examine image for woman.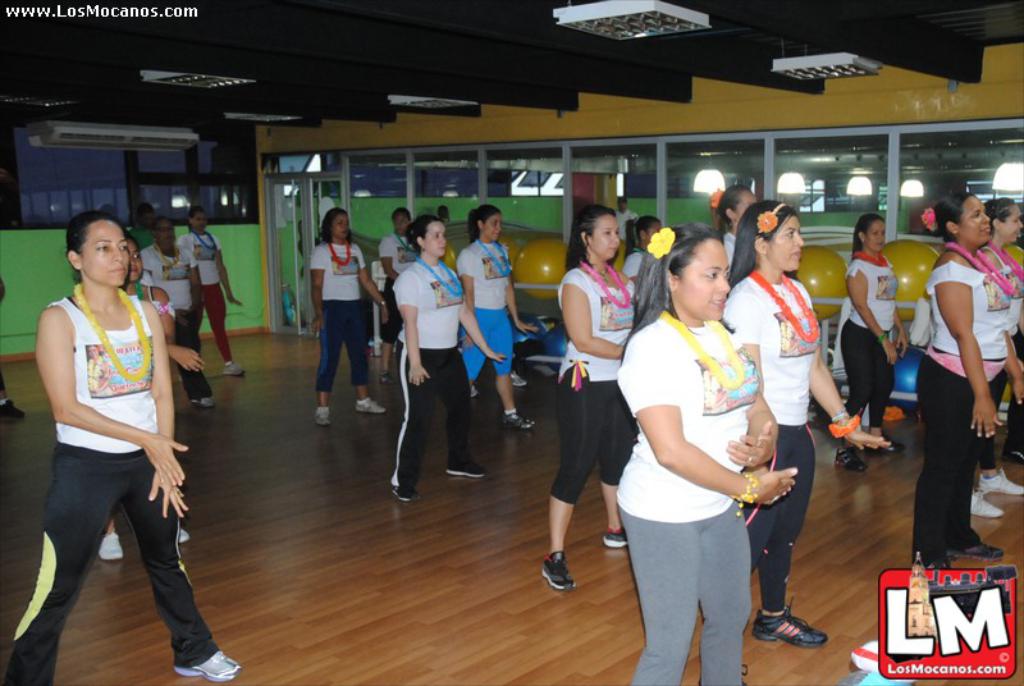
Examination result: crop(452, 191, 534, 436).
